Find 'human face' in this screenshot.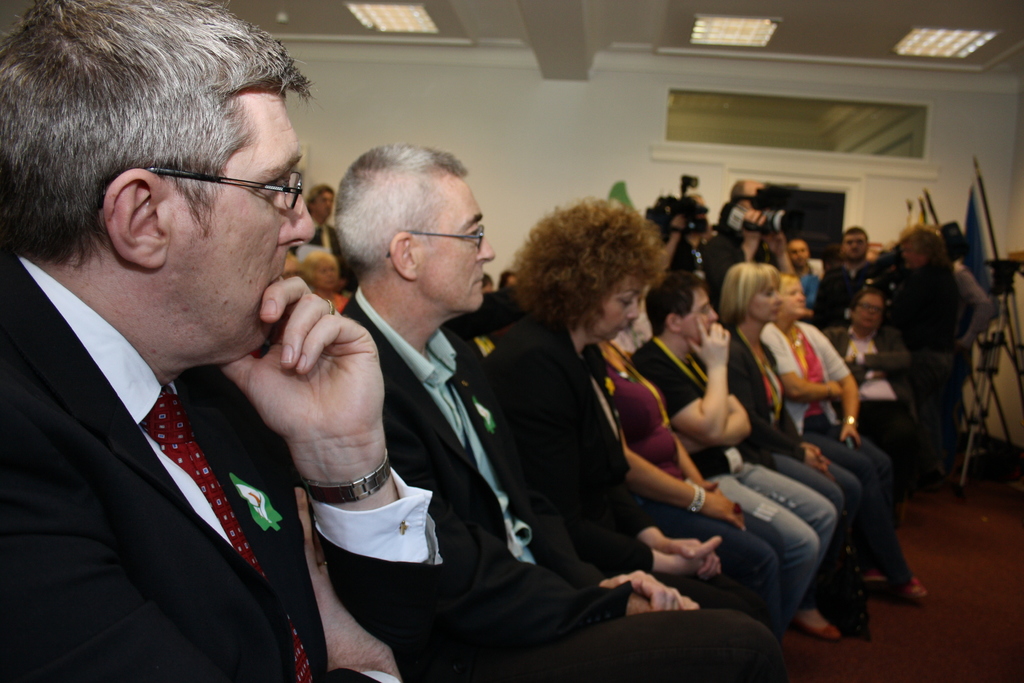
The bounding box for 'human face' is locate(899, 237, 927, 267).
